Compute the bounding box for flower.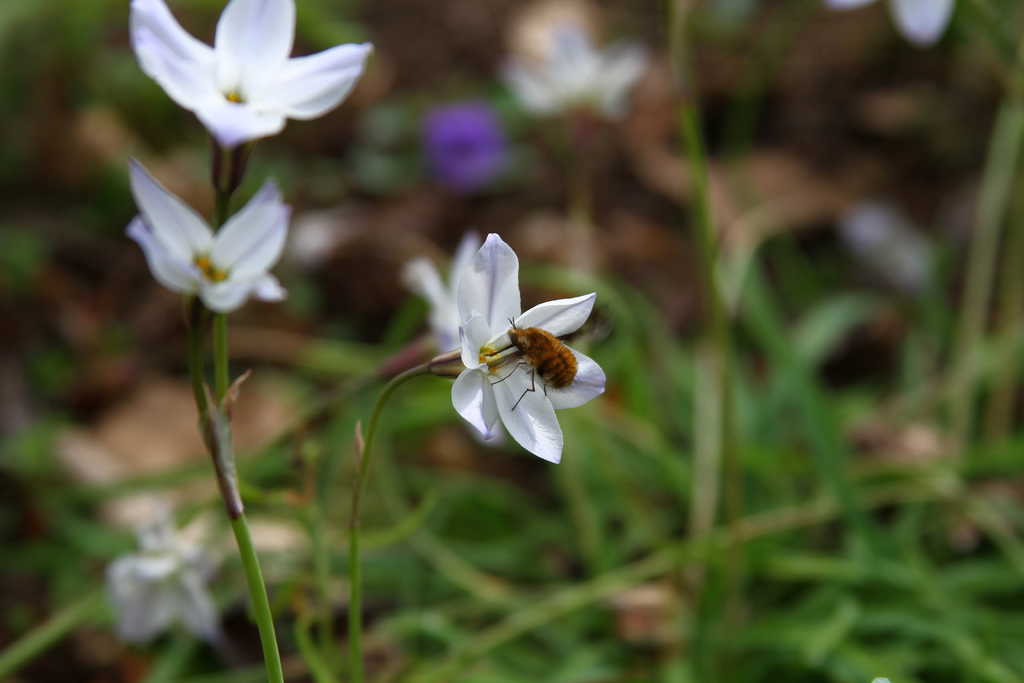
locate(819, 0, 956, 41).
